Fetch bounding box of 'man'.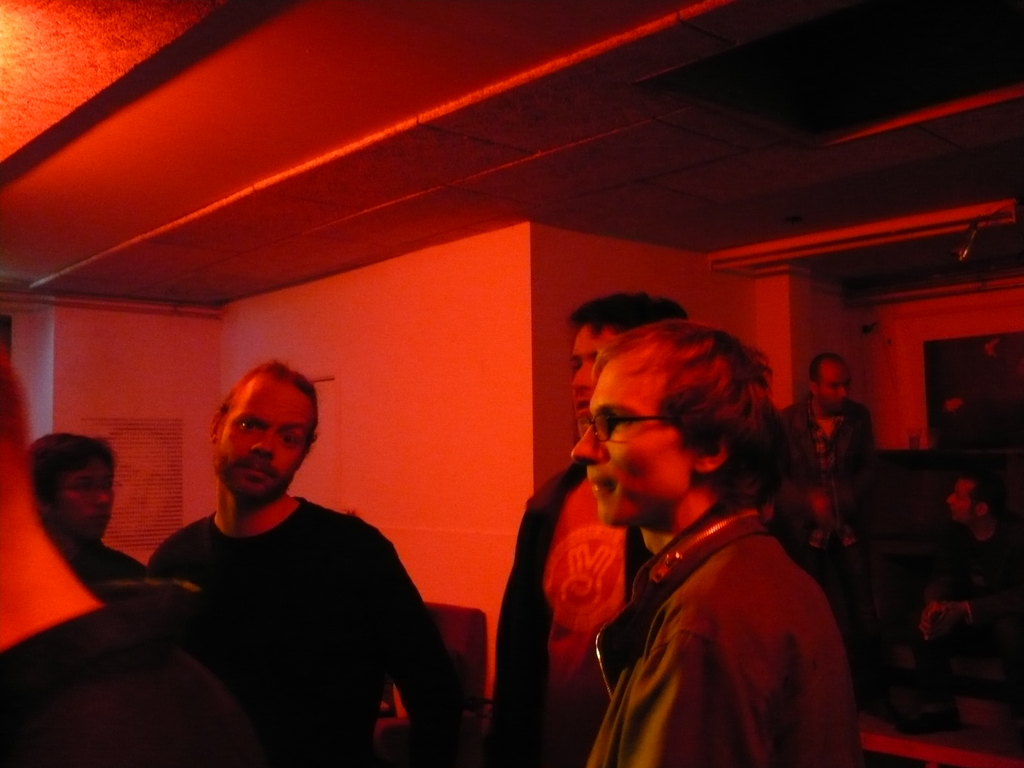
Bbox: region(29, 440, 148, 602).
